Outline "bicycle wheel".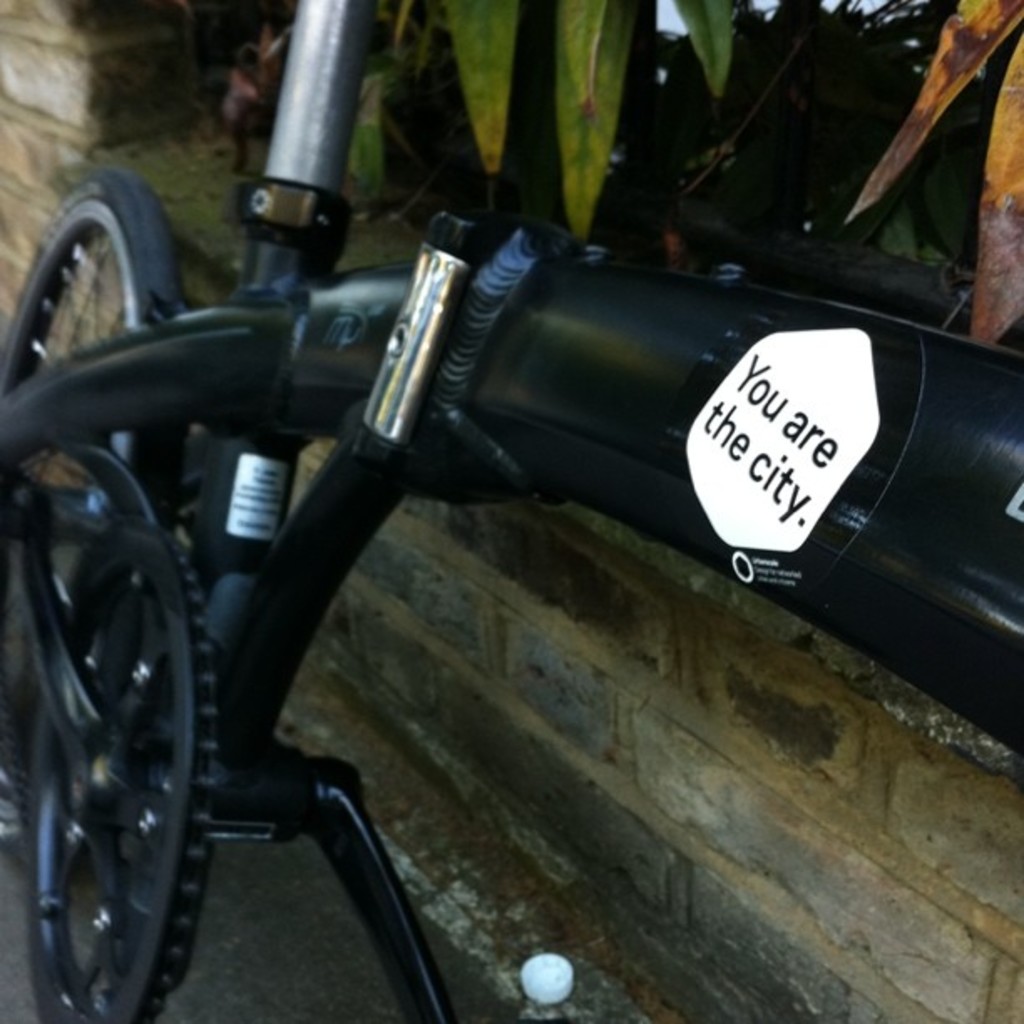
Outline: [23,489,191,1004].
